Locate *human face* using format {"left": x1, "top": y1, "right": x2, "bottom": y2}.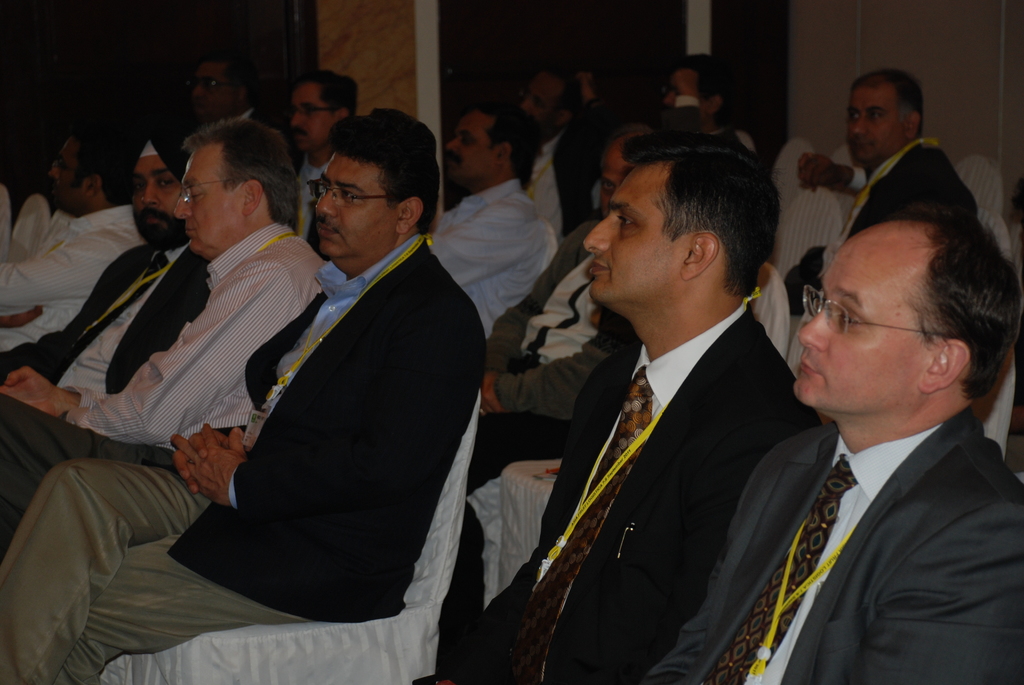
{"left": 177, "top": 152, "right": 244, "bottom": 253}.
